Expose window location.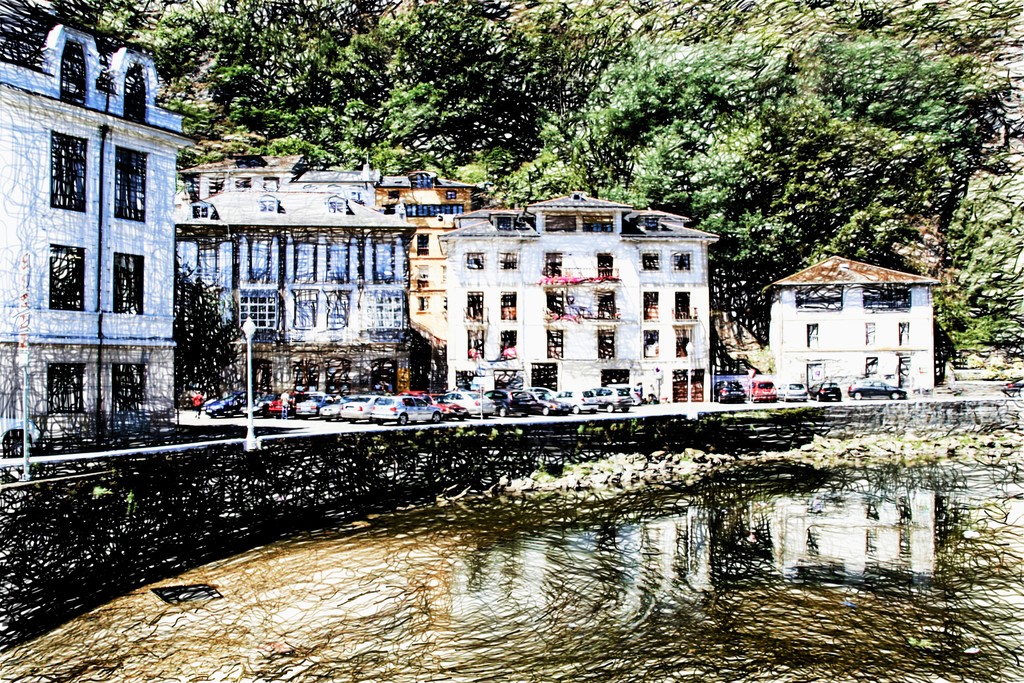
Exposed at left=862, top=320, right=874, bottom=345.
